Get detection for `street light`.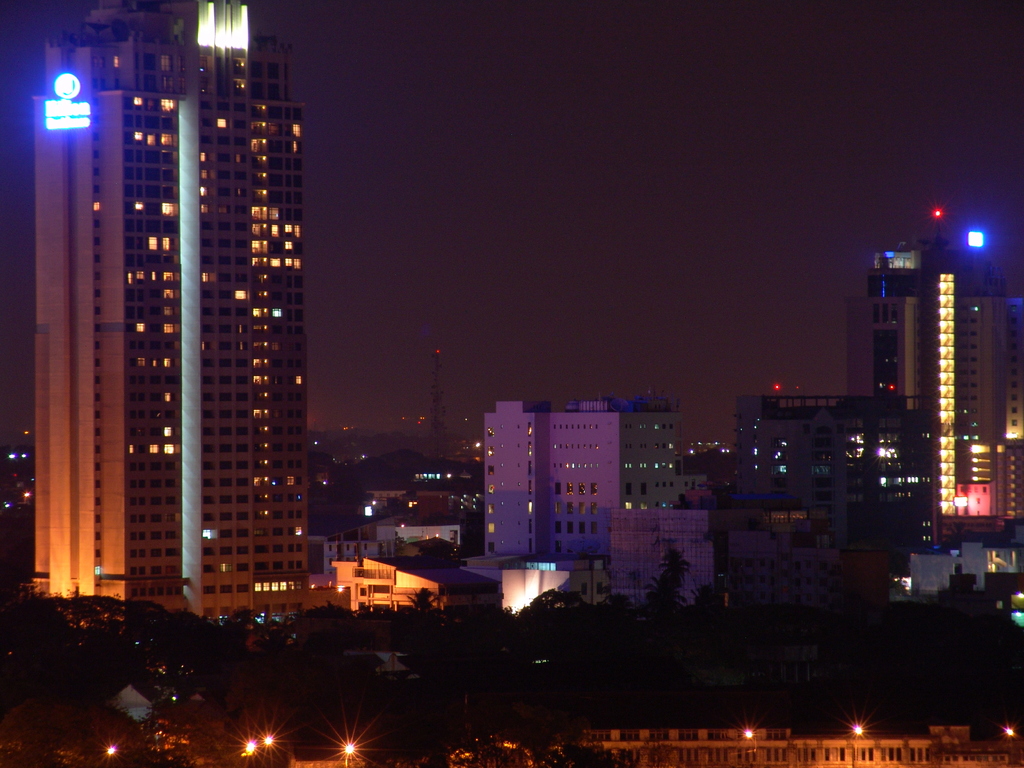
Detection: x1=853 y1=722 x2=862 y2=767.
